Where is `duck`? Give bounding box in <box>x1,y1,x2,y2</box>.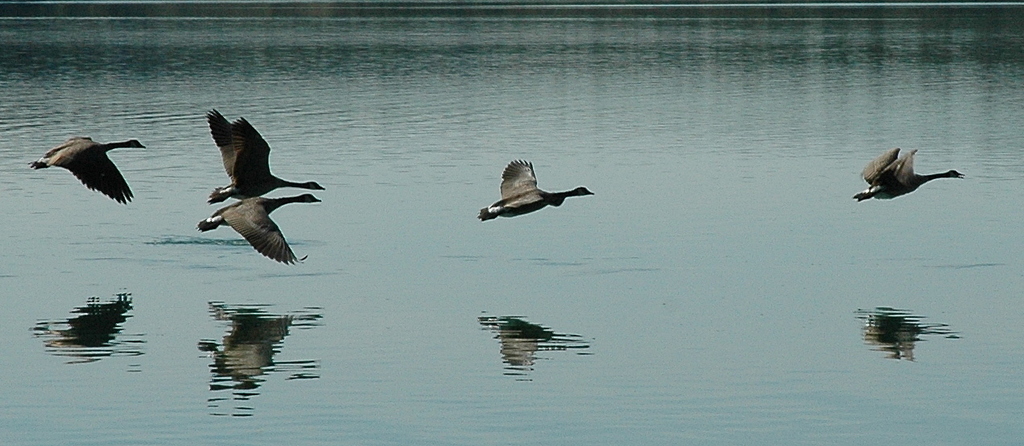
<box>852,148,967,209</box>.
